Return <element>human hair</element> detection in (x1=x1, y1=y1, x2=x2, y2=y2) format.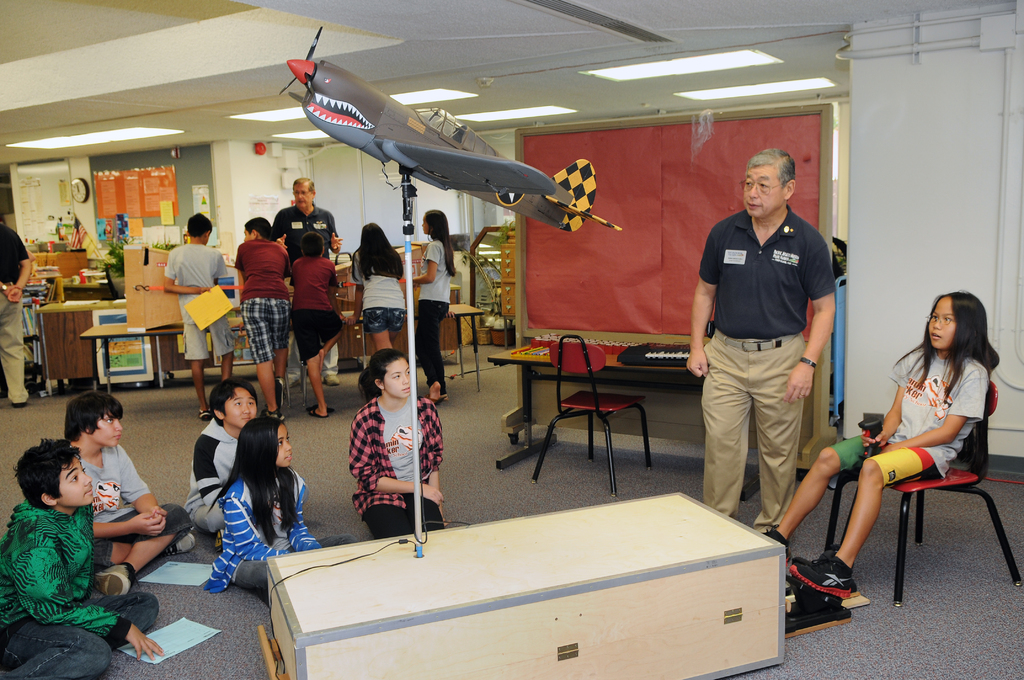
(x1=303, y1=234, x2=327, y2=259).
